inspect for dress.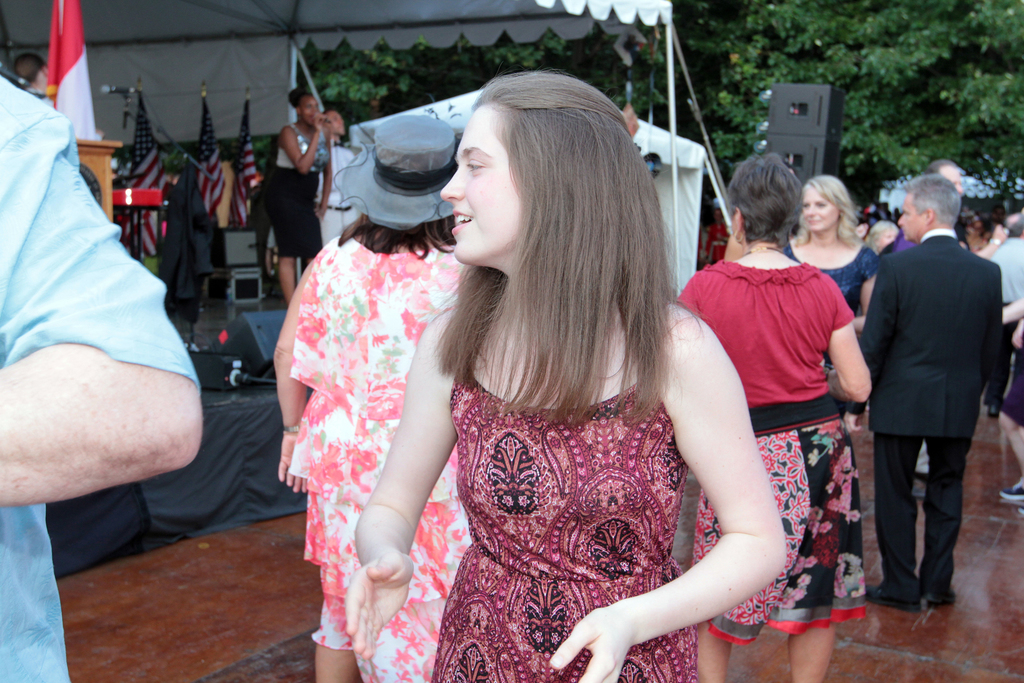
Inspection: (290,236,467,682).
